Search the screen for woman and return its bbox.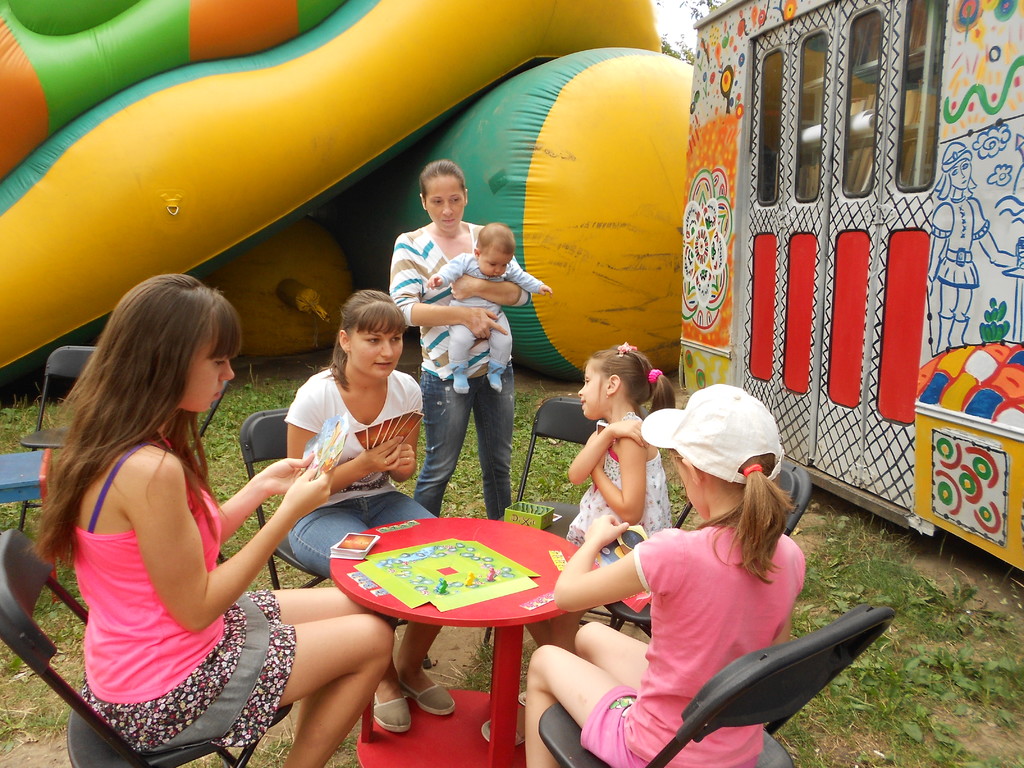
Found: {"x1": 26, "y1": 248, "x2": 330, "y2": 767}.
